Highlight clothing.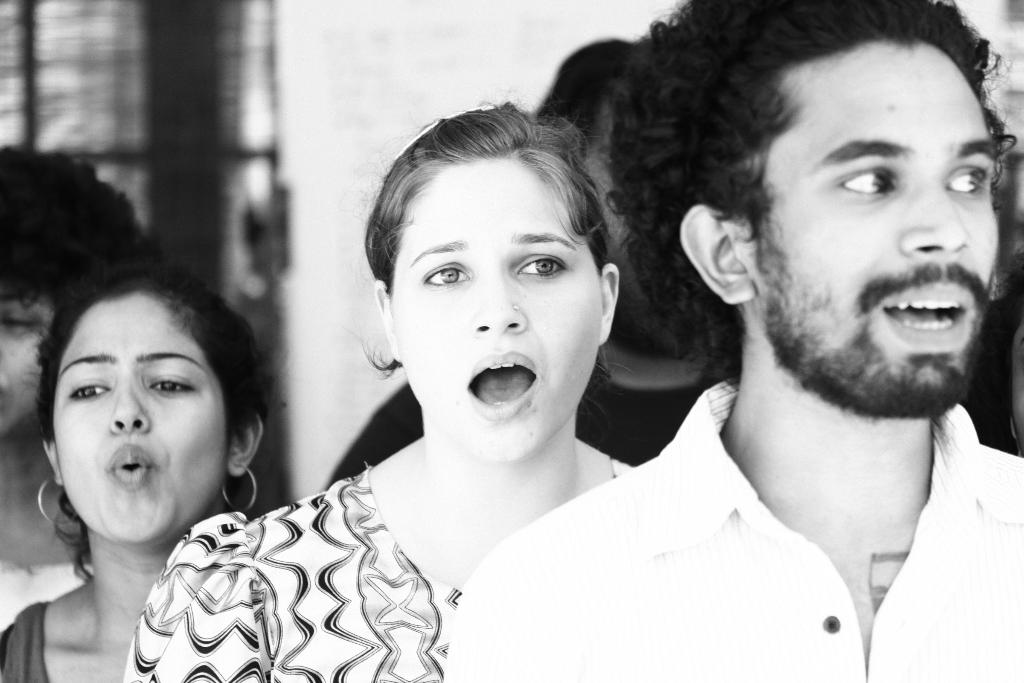
Highlighted region: select_region(119, 455, 639, 682).
